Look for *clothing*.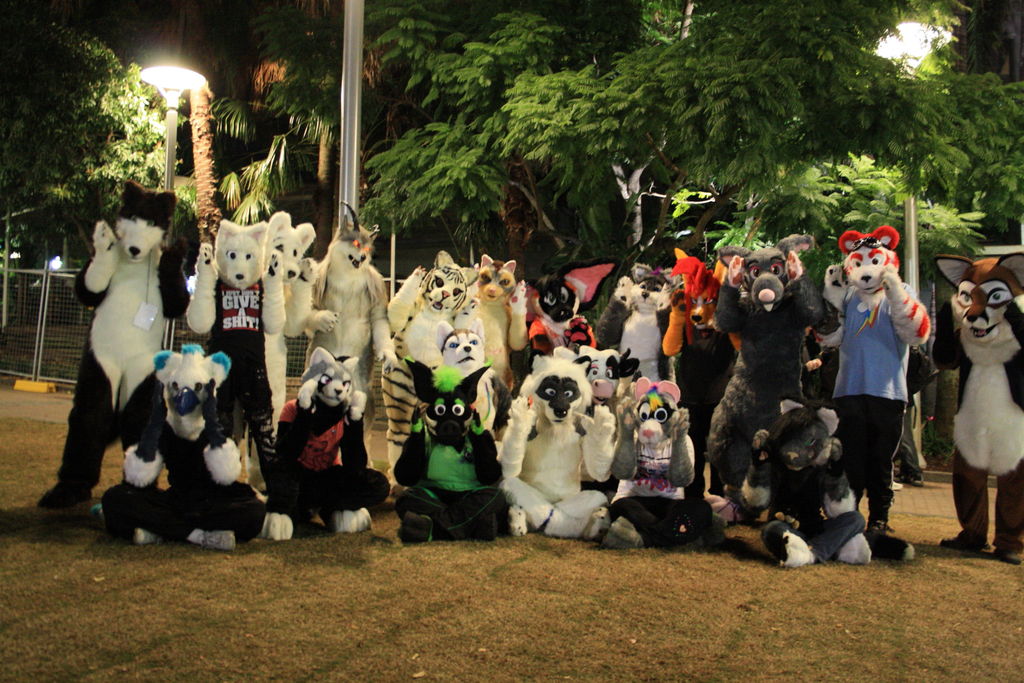
Found: left=829, top=280, right=918, bottom=520.
